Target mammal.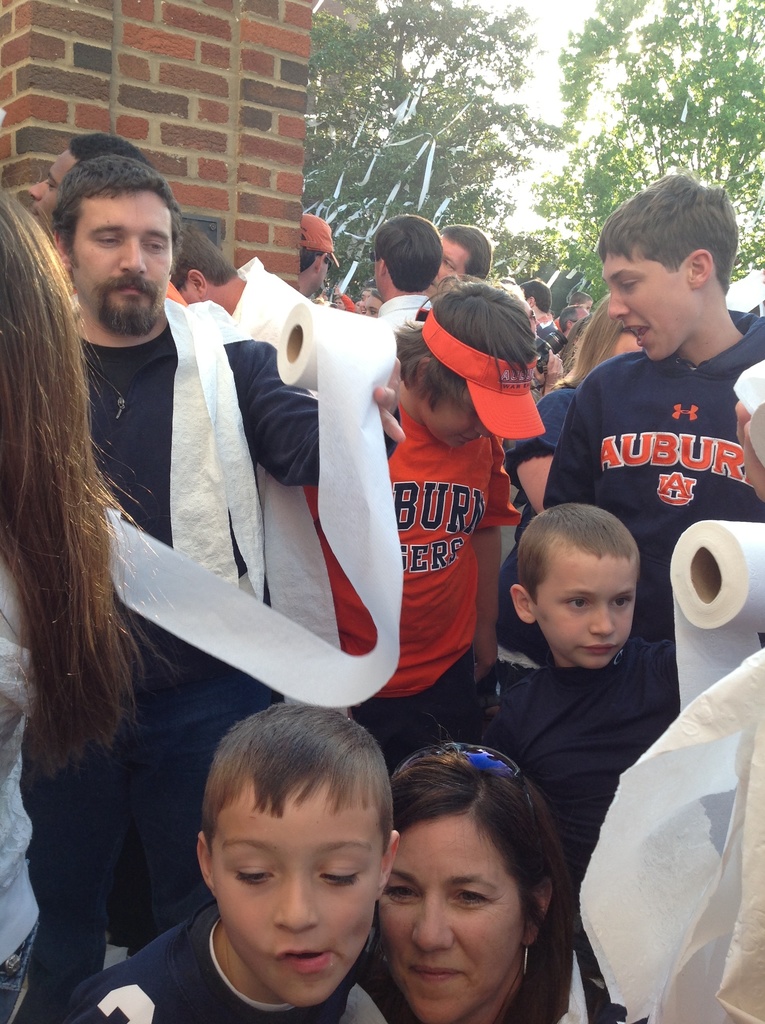
Target region: (left=339, top=742, right=606, bottom=1023).
